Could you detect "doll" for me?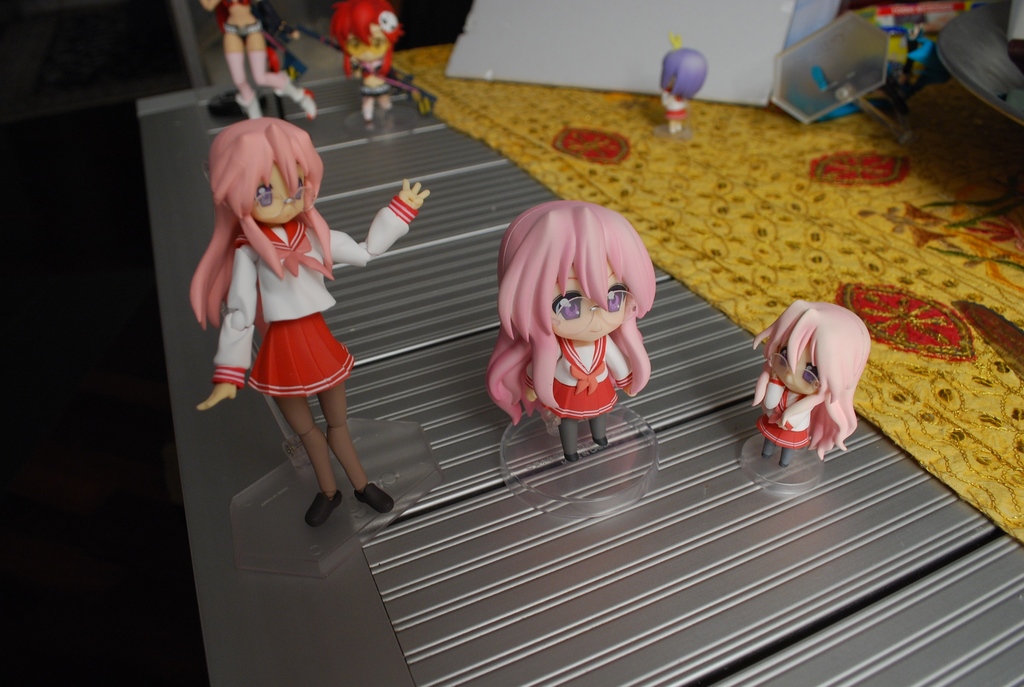
Detection result: [x1=329, y1=0, x2=405, y2=126].
